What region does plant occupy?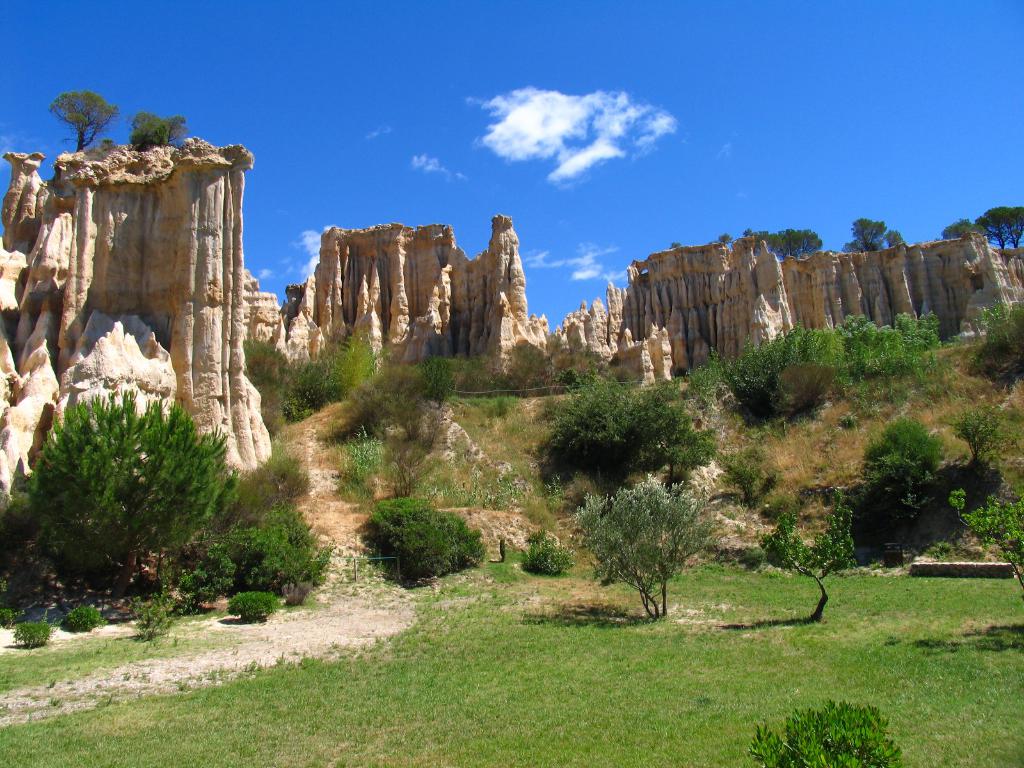
left=860, top=401, right=953, bottom=545.
